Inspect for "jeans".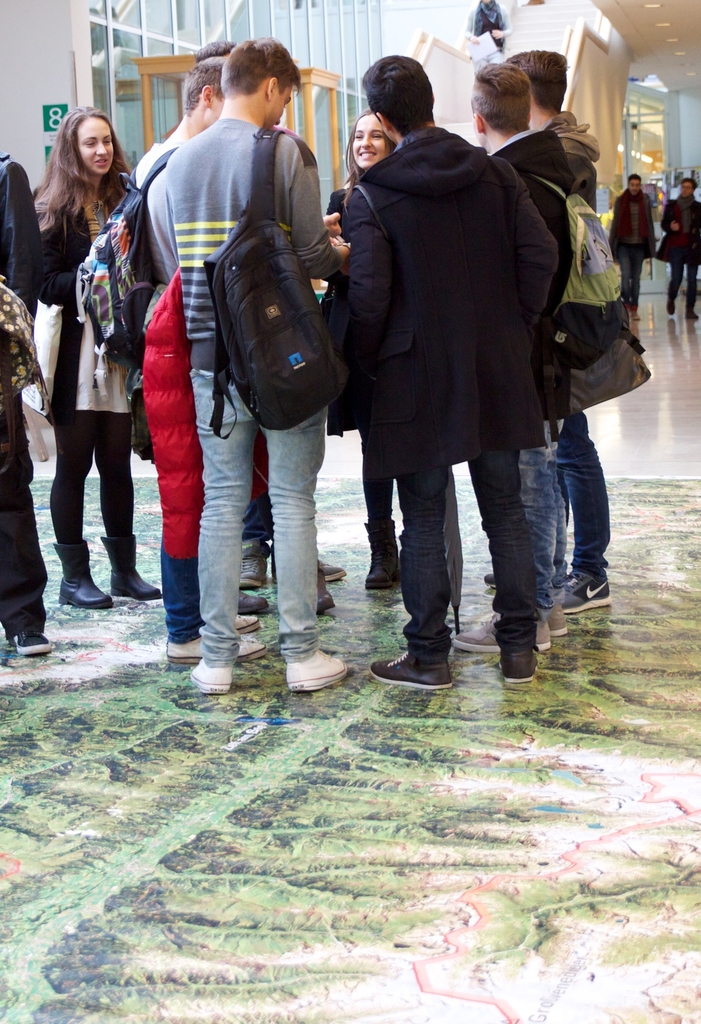
Inspection: (615, 245, 644, 309).
